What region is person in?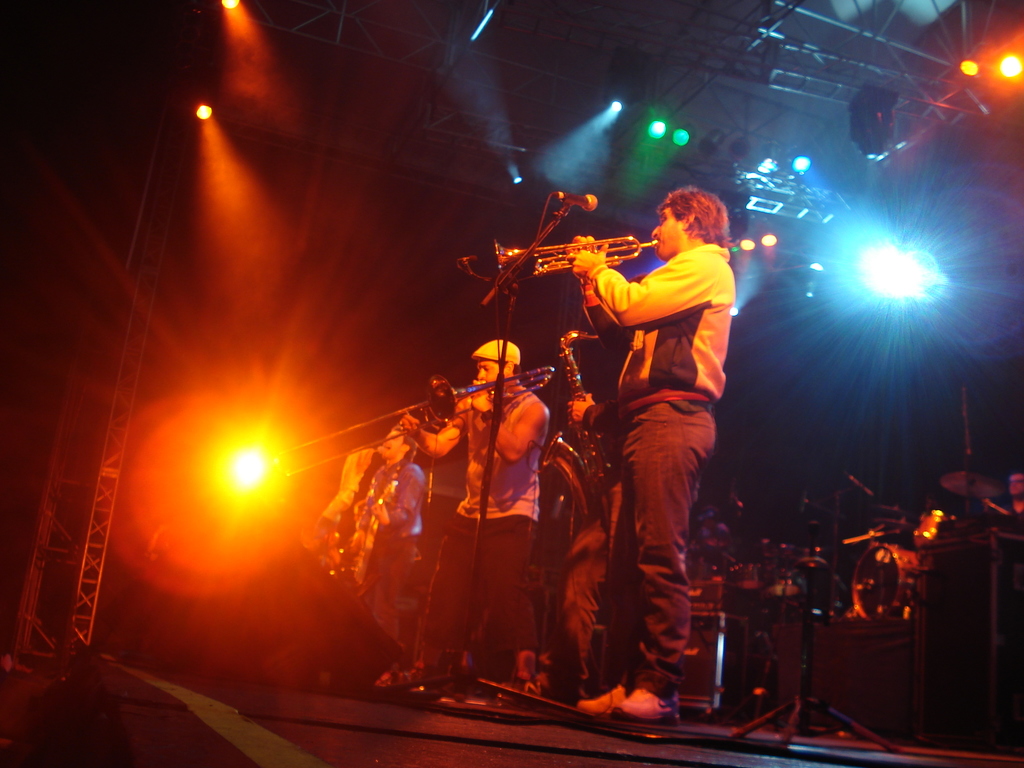
Rect(355, 419, 419, 666).
